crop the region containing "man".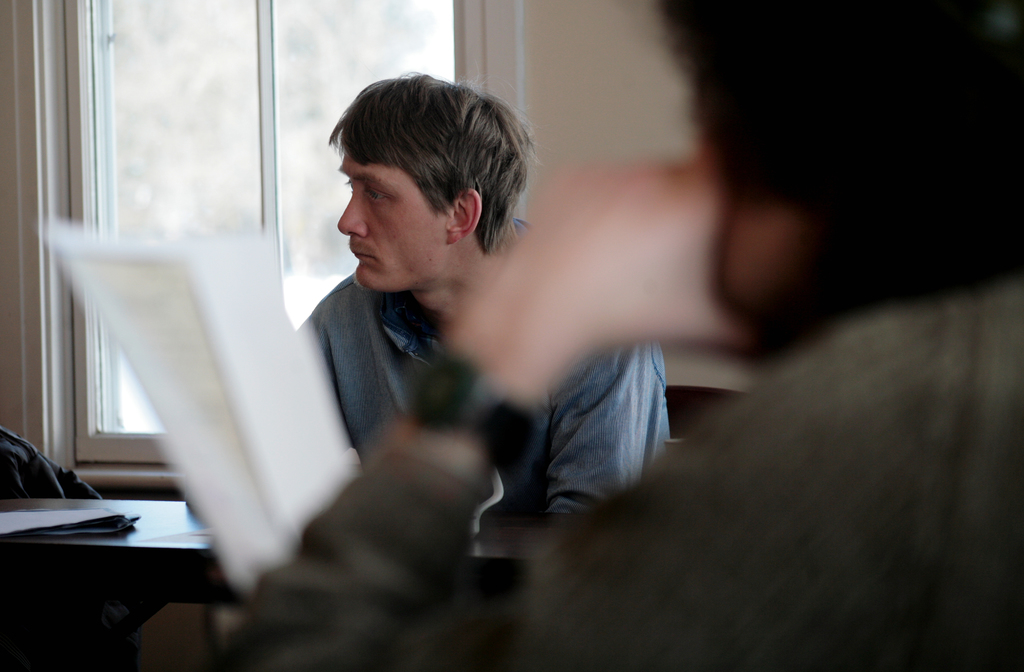
Crop region: 132, 70, 671, 671.
